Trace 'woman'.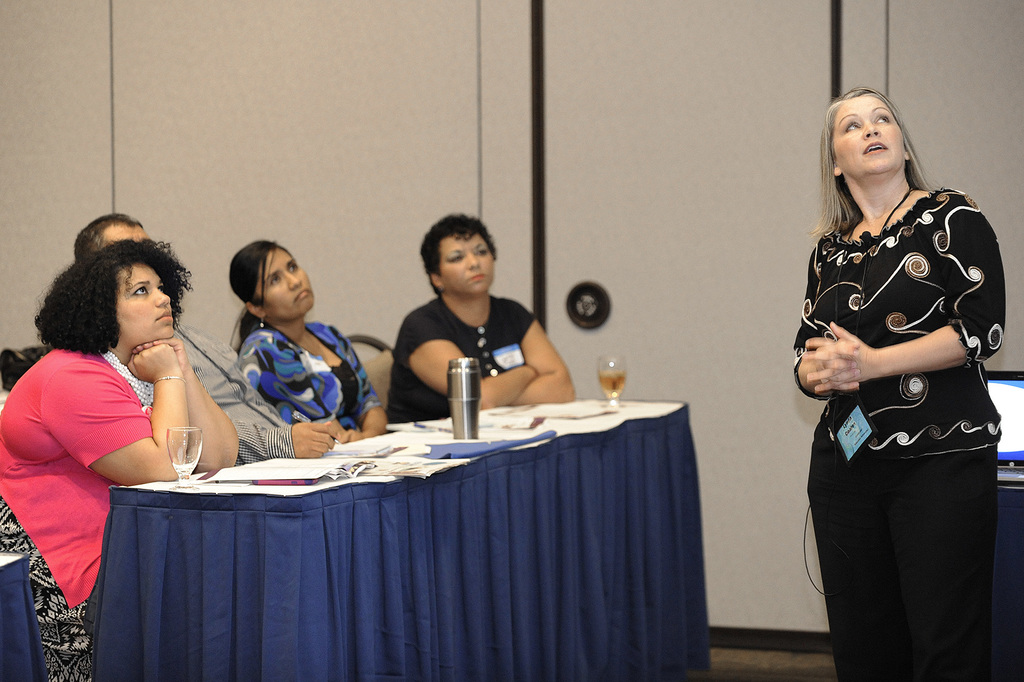
Traced to bbox=(792, 85, 1002, 681).
